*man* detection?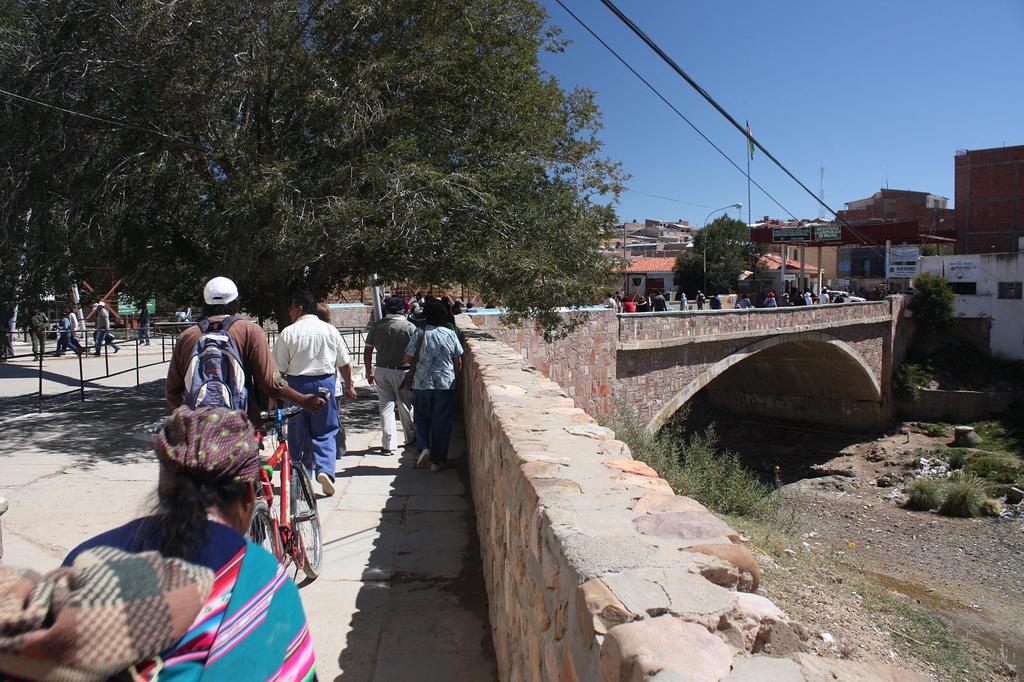
bbox(157, 274, 317, 520)
